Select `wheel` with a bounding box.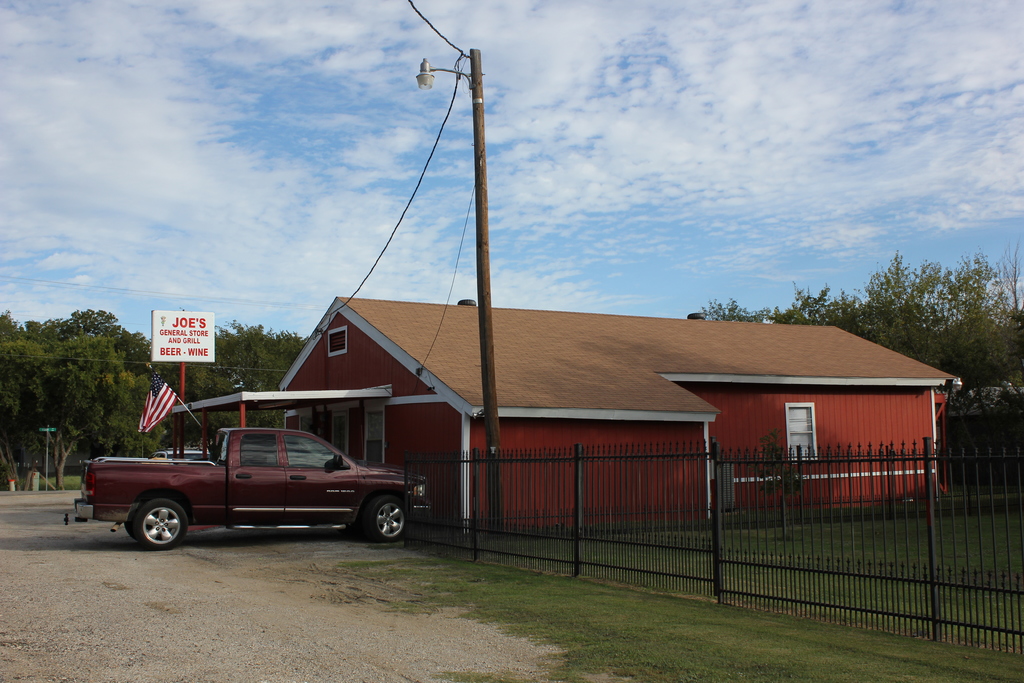
(365,496,405,543).
